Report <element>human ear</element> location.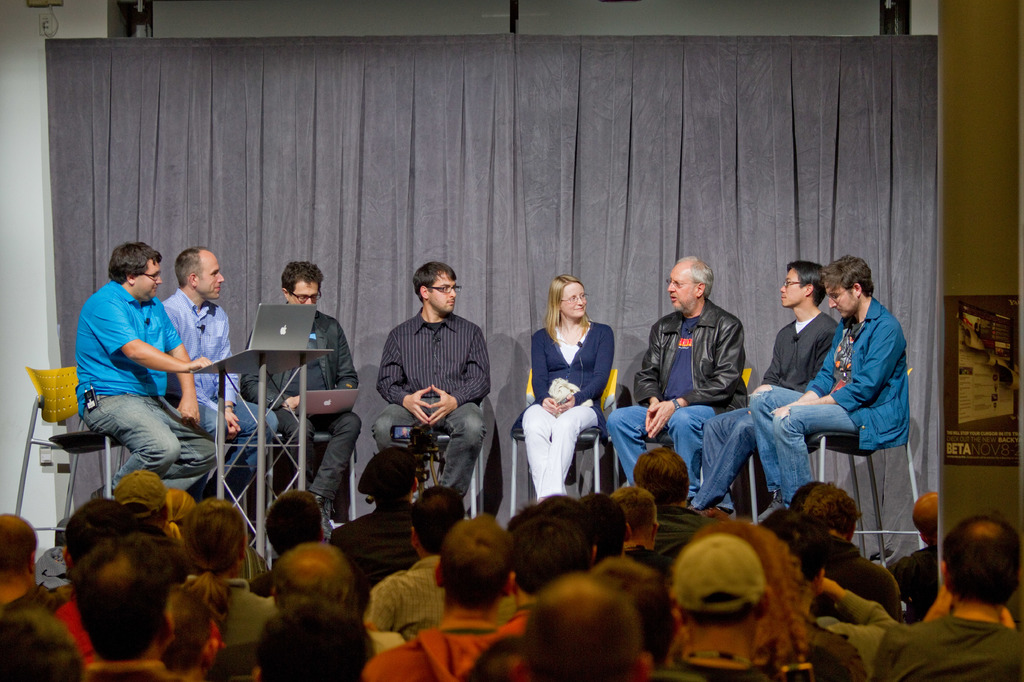
Report: (855, 276, 864, 295).
